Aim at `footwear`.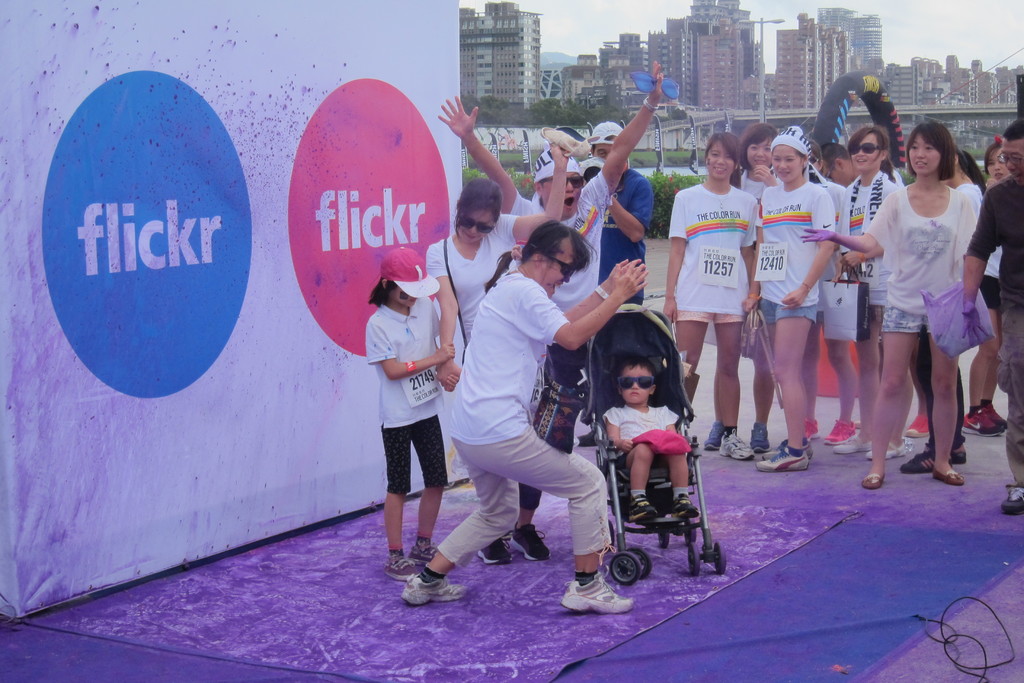
Aimed at [822,417,855,445].
